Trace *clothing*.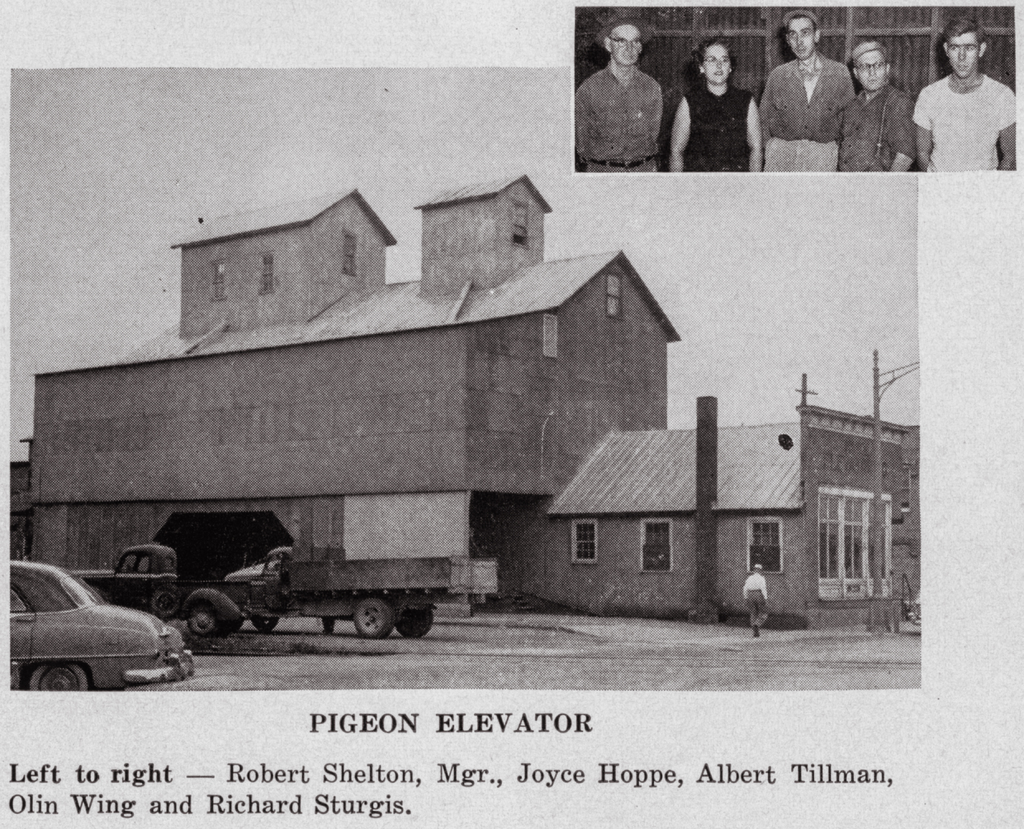
Traced to [x1=586, y1=33, x2=686, y2=158].
